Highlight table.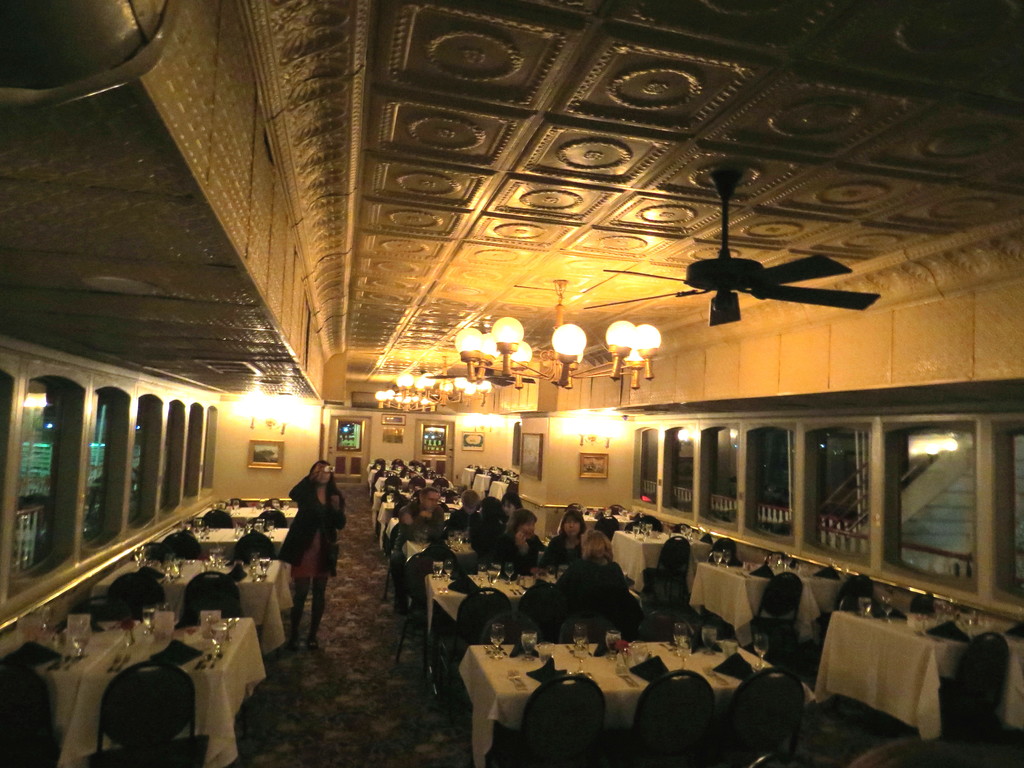
Highlighted region: bbox=[372, 491, 445, 513].
